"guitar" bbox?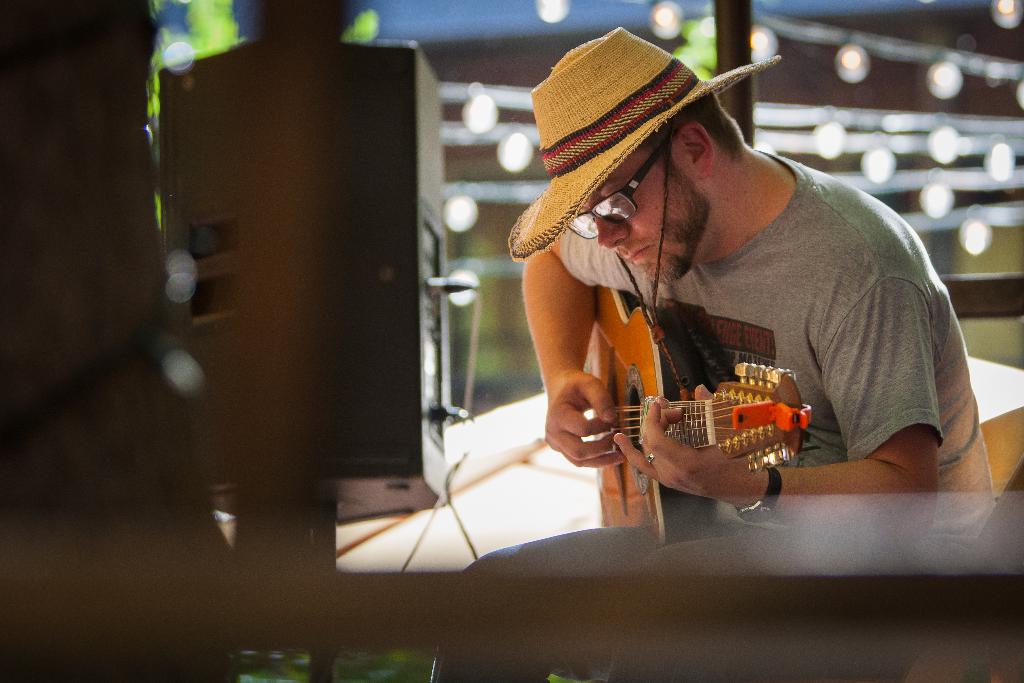
x1=582, y1=300, x2=886, y2=517
